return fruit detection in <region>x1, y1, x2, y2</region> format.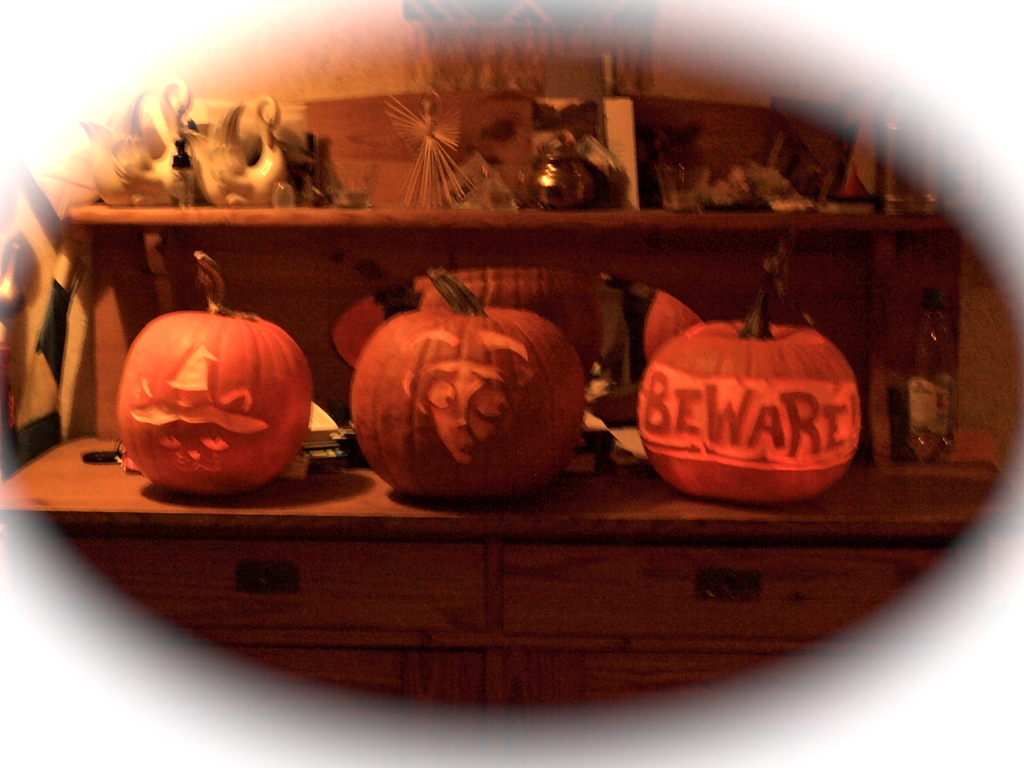
<region>112, 246, 313, 502</region>.
